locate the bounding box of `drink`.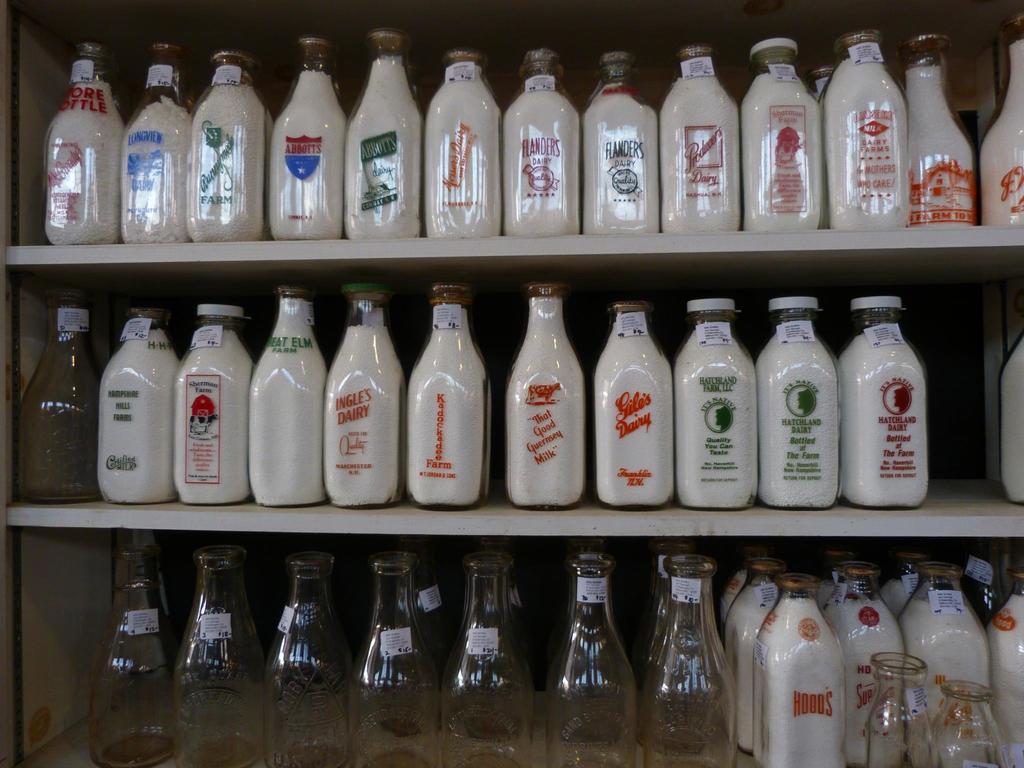
Bounding box: select_region(760, 292, 838, 509).
